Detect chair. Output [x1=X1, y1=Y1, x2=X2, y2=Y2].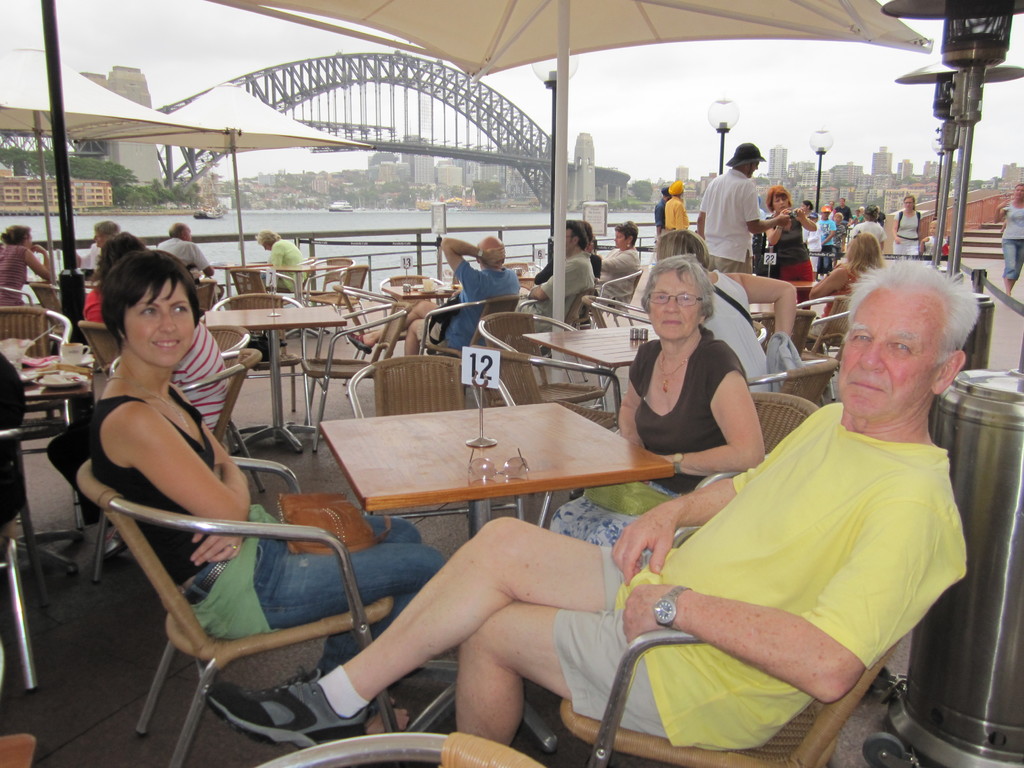
[x1=0, y1=303, x2=82, y2=461].
